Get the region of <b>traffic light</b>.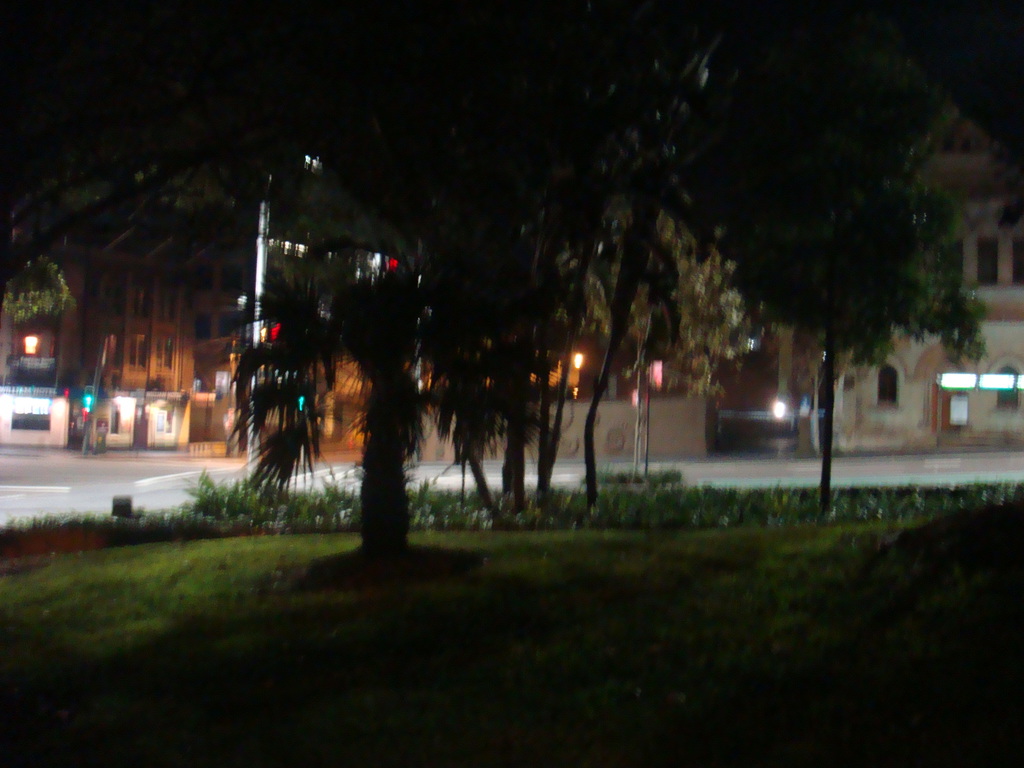
bbox=[81, 387, 96, 413].
